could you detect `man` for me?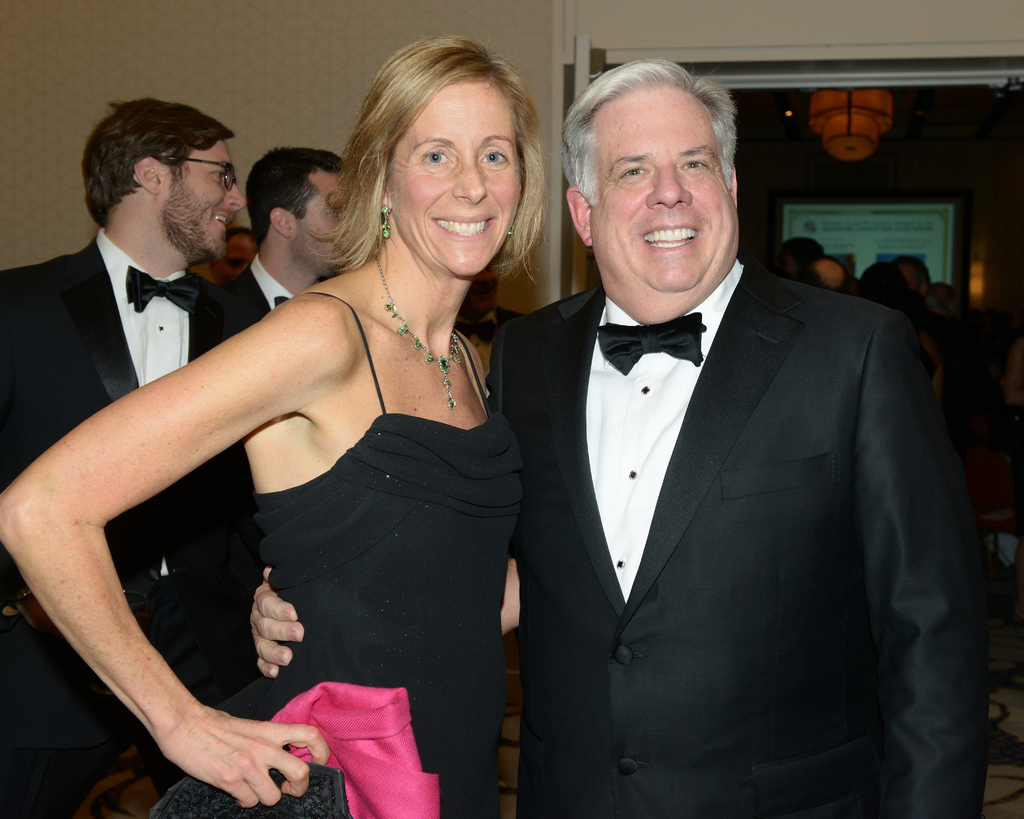
Detection result: Rect(216, 227, 254, 274).
